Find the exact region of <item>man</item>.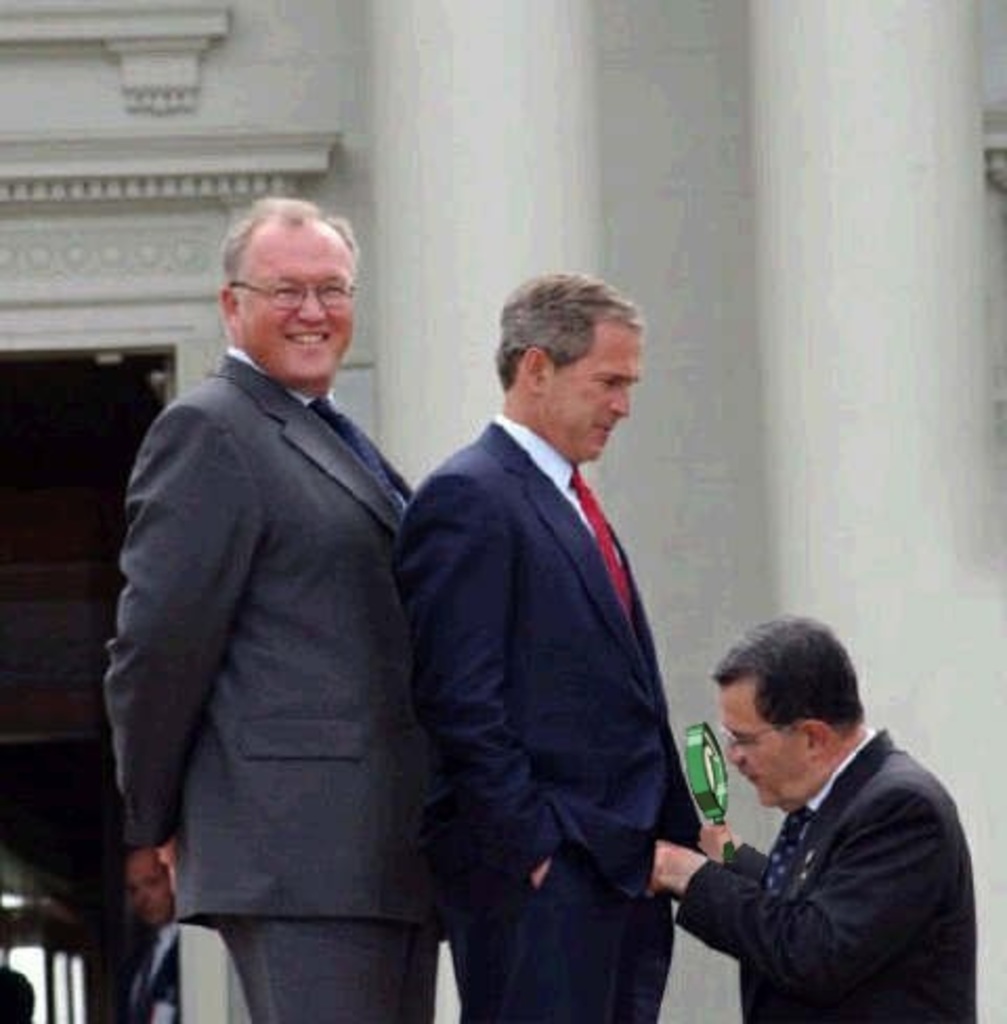
Exact region: <region>650, 604, 980, 1022</region>.
